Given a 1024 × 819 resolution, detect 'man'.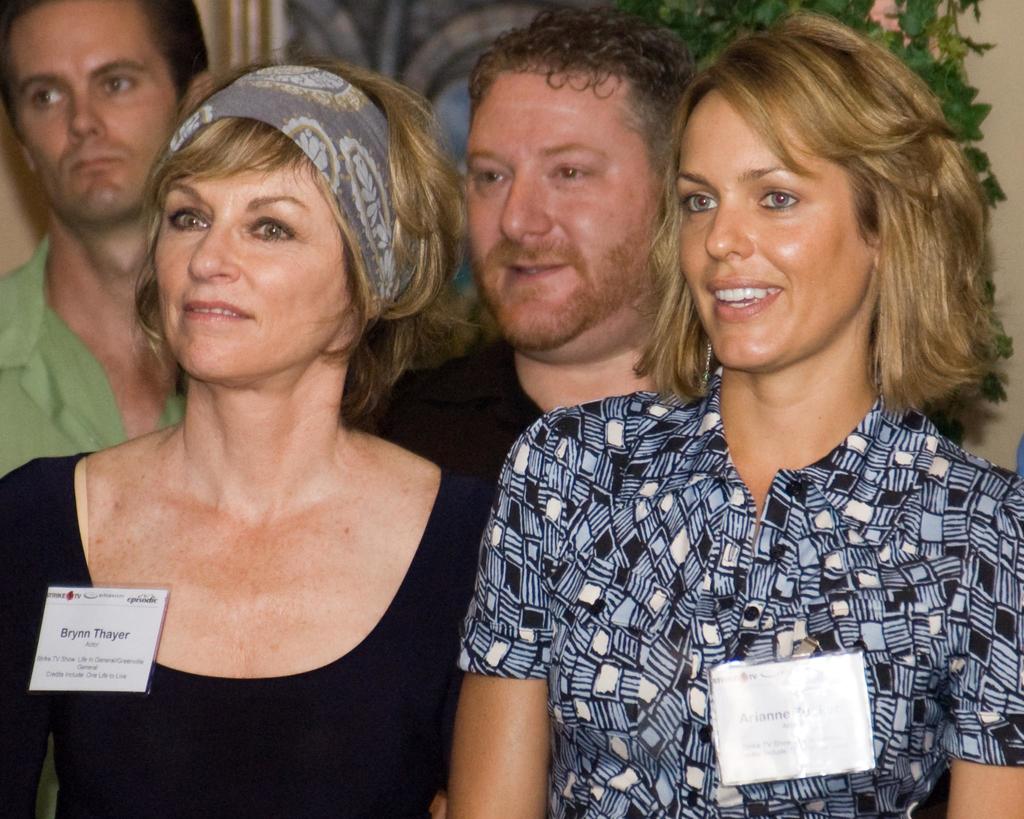
detection(362, 0, 702, 548).
